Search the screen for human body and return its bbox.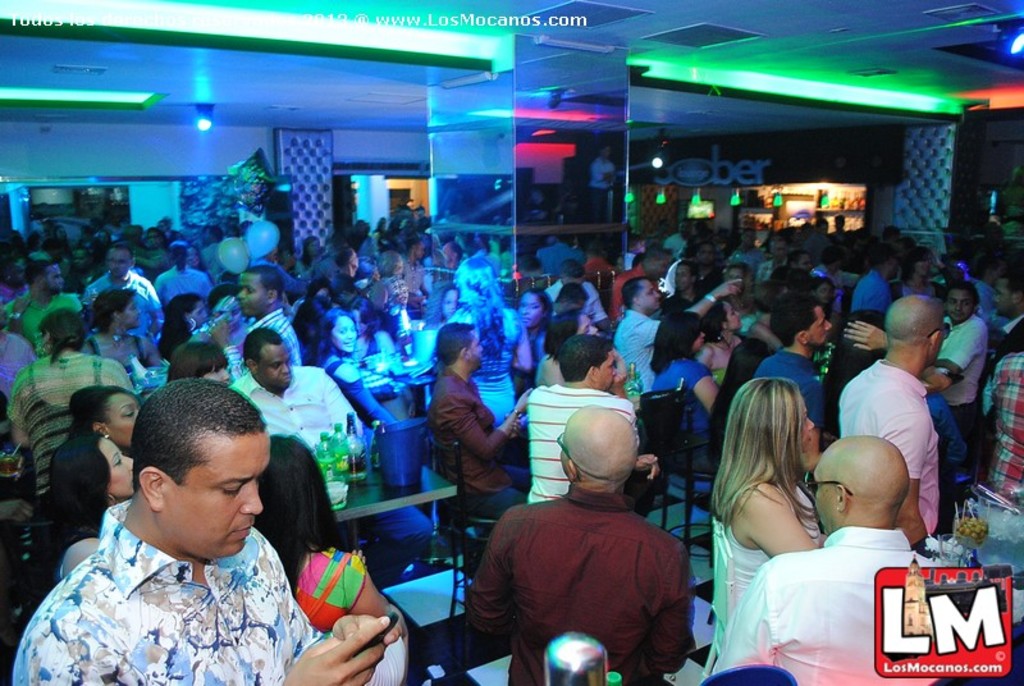
Found: [x1=212, y1=299, x2=284, y2=380].
